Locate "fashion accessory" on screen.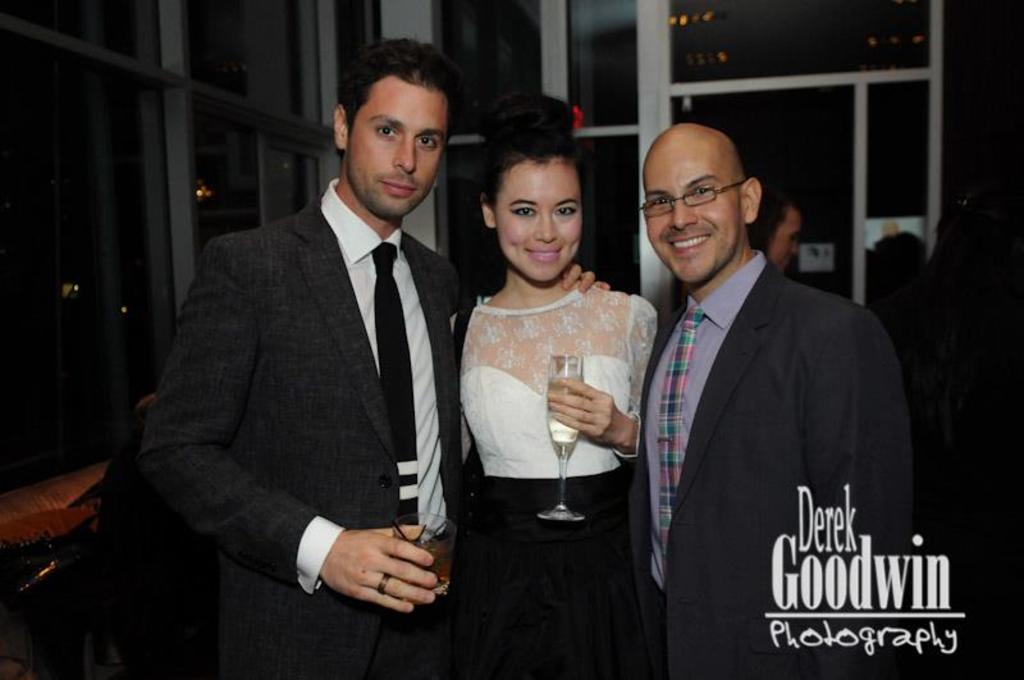
On screen at [left=370, top=241, right=421, bottom=526].
